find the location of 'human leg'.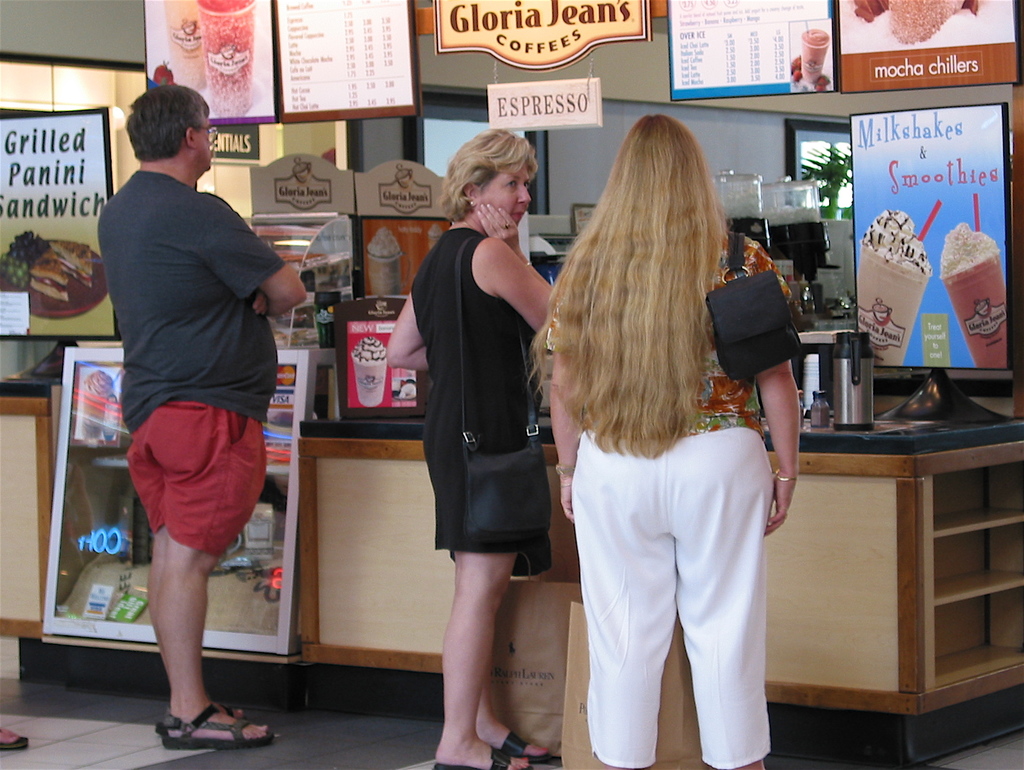
Location: (left=424, top=537, right=538, bottom=769).
